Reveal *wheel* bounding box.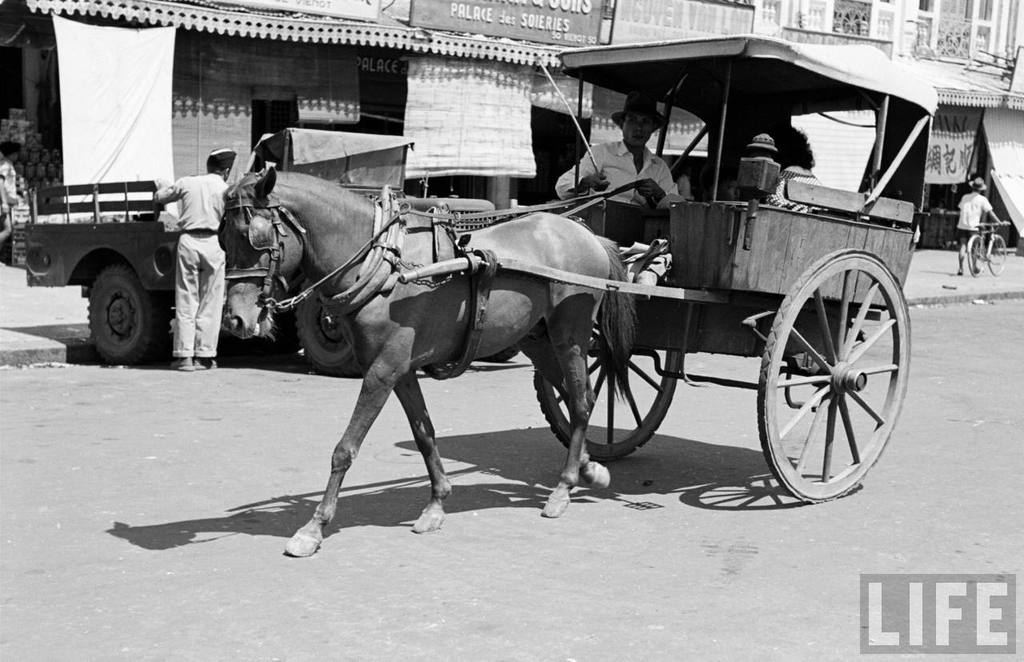
Revealed: 298:279:357:374.
